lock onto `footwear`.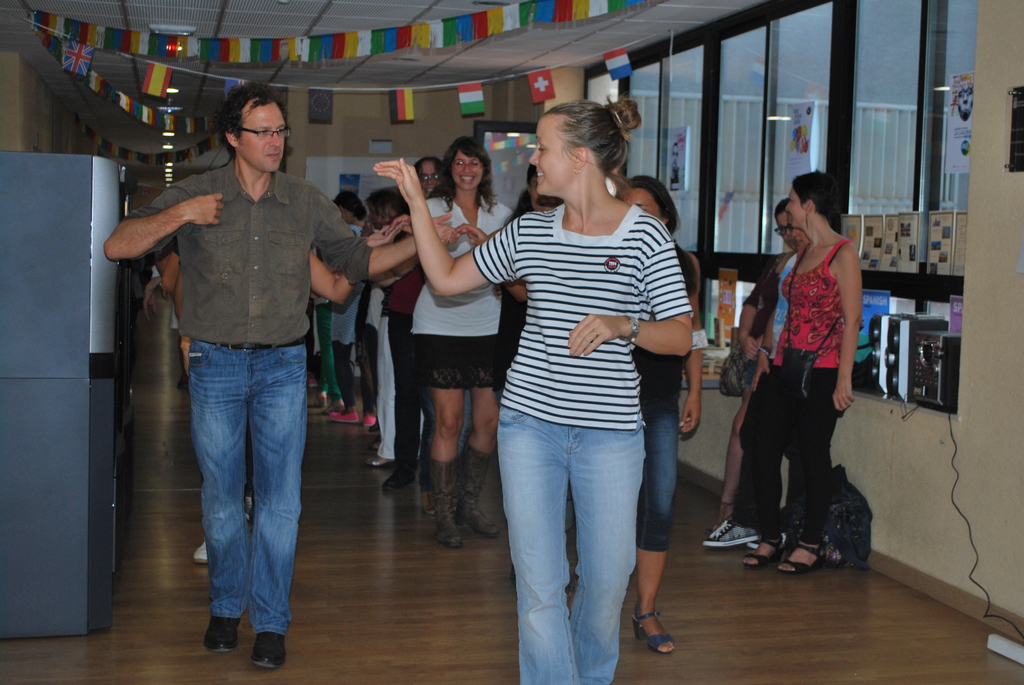
Locked: locate(366, 437, 402, 468).
